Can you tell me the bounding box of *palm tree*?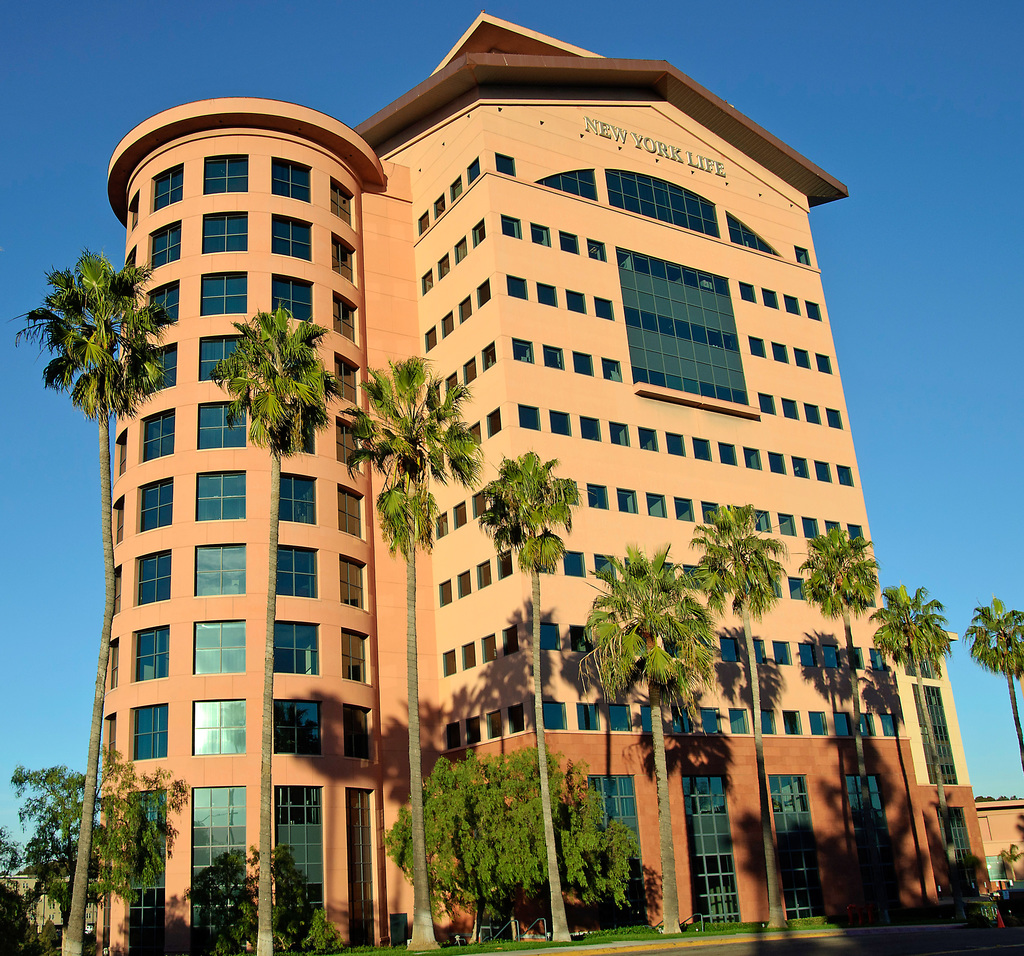
x1=330, y1=352, x2=458, y2=934.
